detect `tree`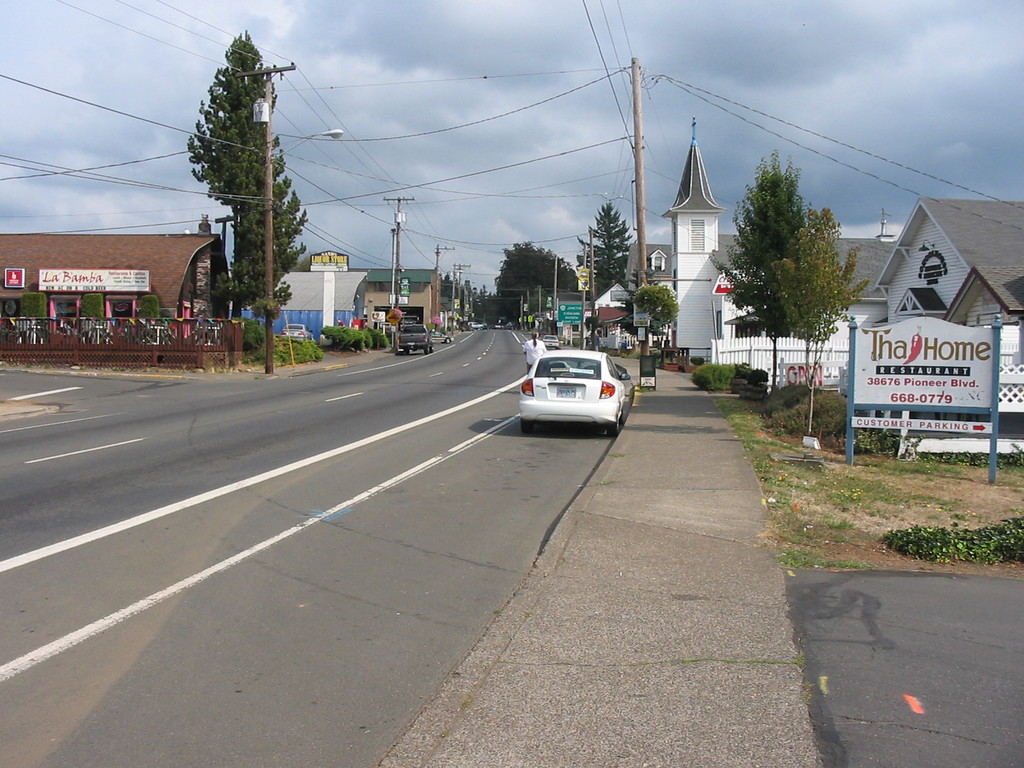
705, 149, 817, 385
